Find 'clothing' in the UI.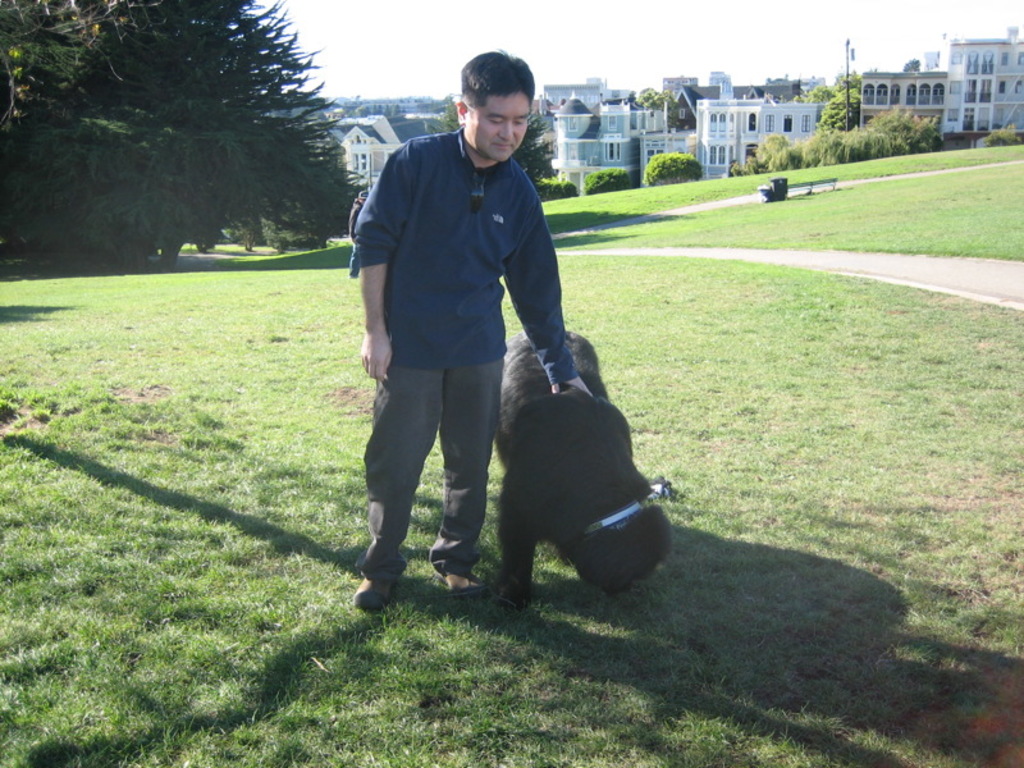
UI element at 346/132/576/581.
